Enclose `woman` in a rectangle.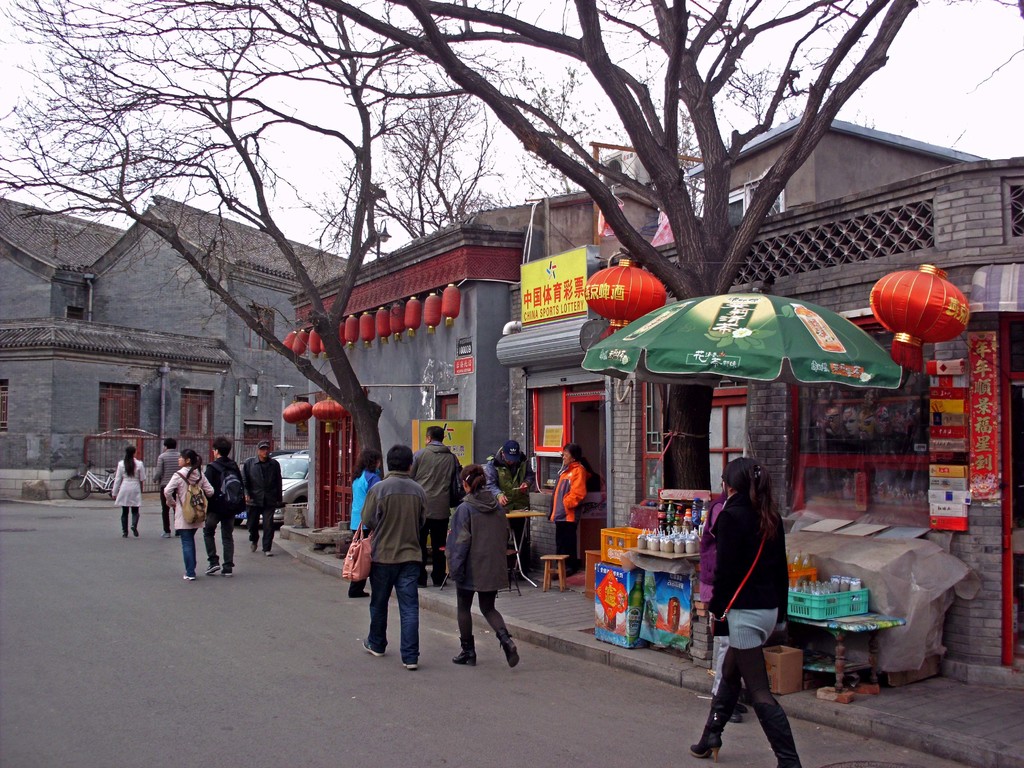
<region>163, 449, 214, 582</region>.
